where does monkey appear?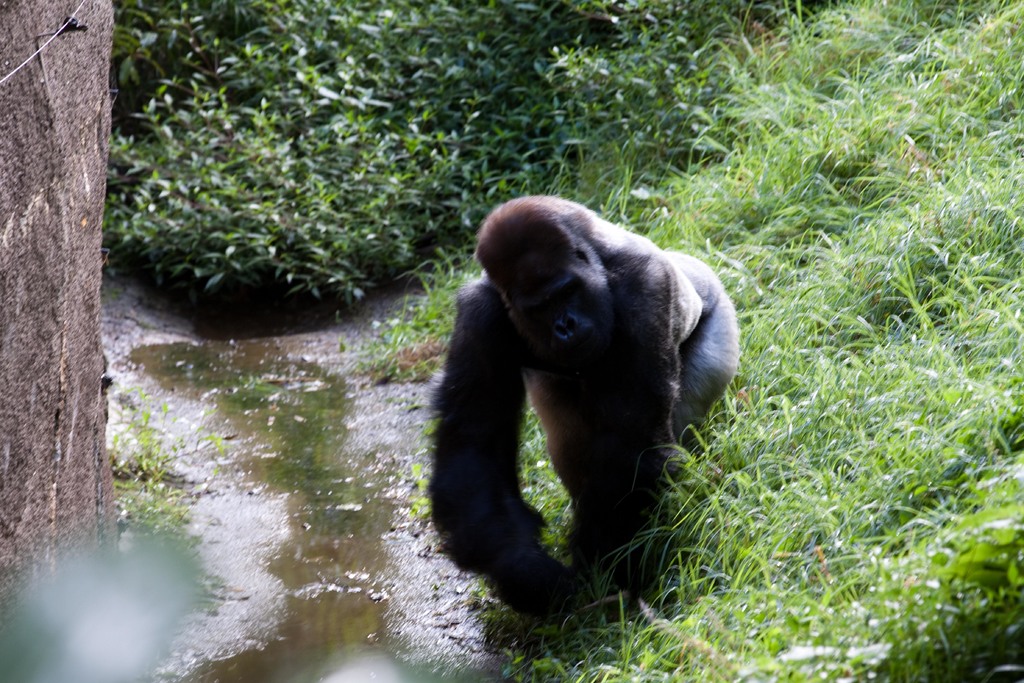
Appears at 419,178,751,631.
